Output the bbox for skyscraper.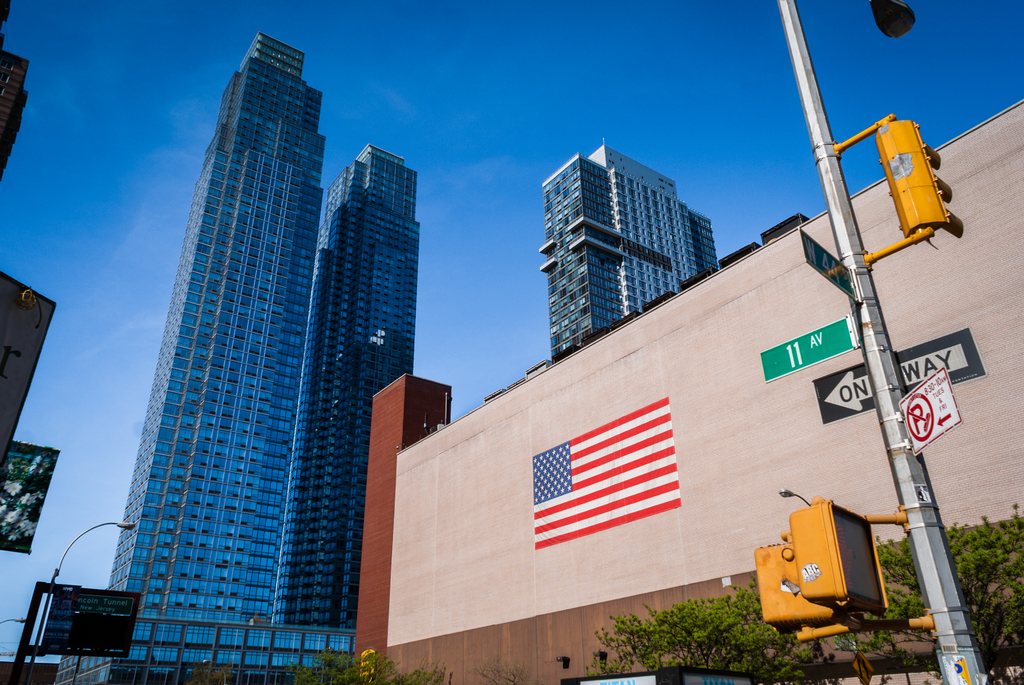
pyautogui.locateOnScreen(282, 139, 442, 626).
